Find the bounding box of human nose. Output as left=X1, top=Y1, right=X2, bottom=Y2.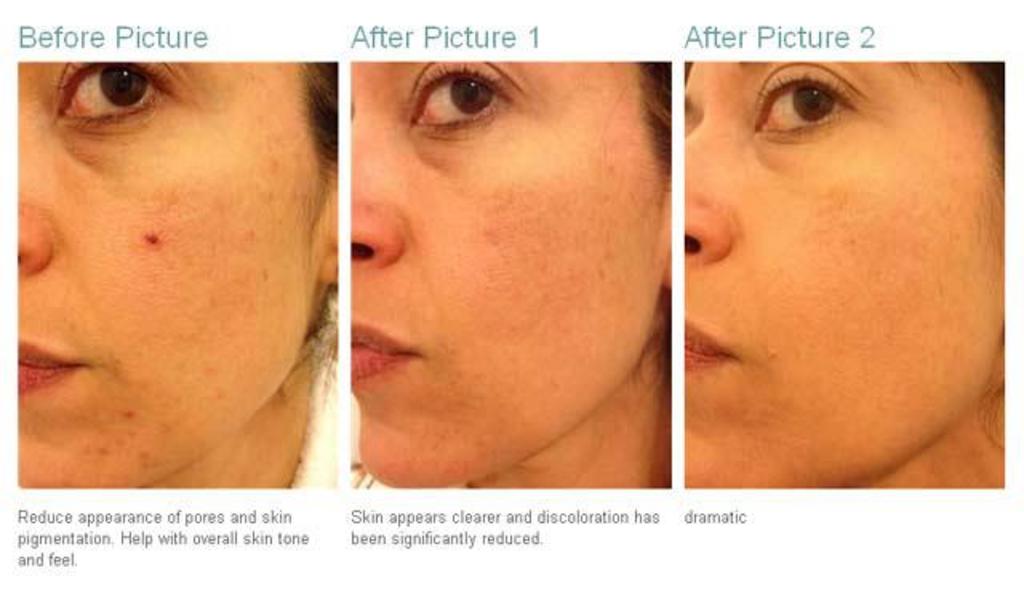
left=16, top=139, right=54, bottom=270.
